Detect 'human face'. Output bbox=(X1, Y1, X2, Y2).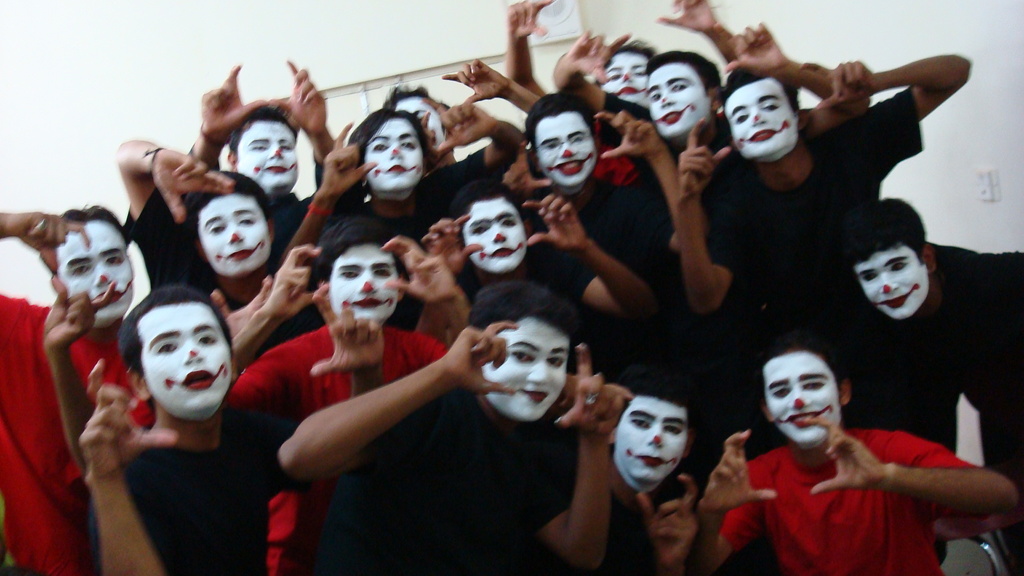
bbox=(53, 224, 132, 318).
